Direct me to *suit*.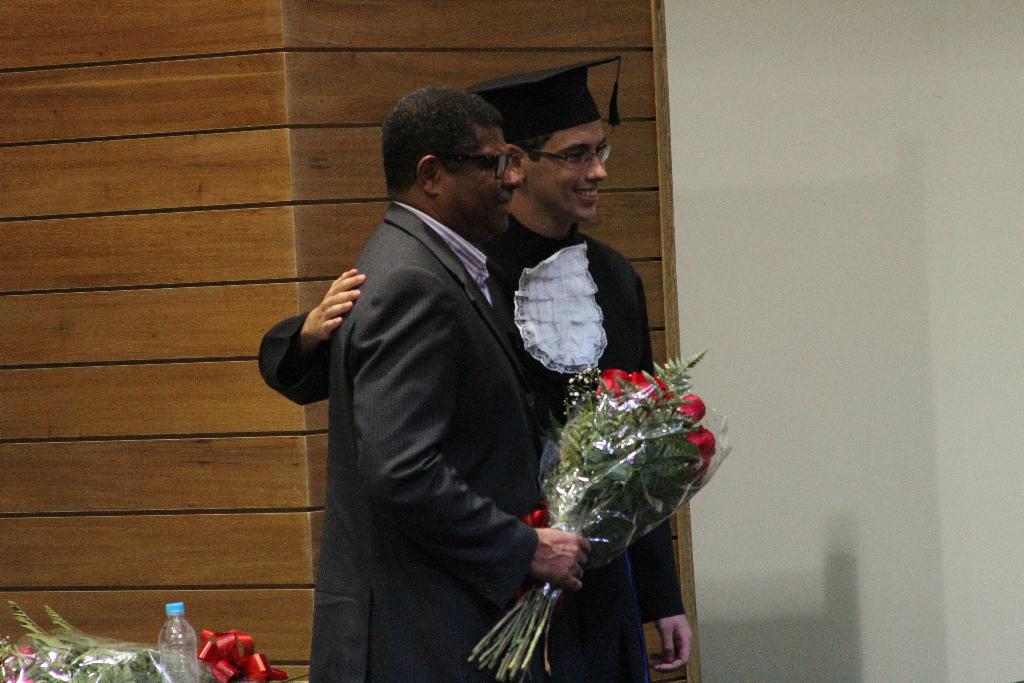
Direction: bbox=[271, 111, 581, 673].
